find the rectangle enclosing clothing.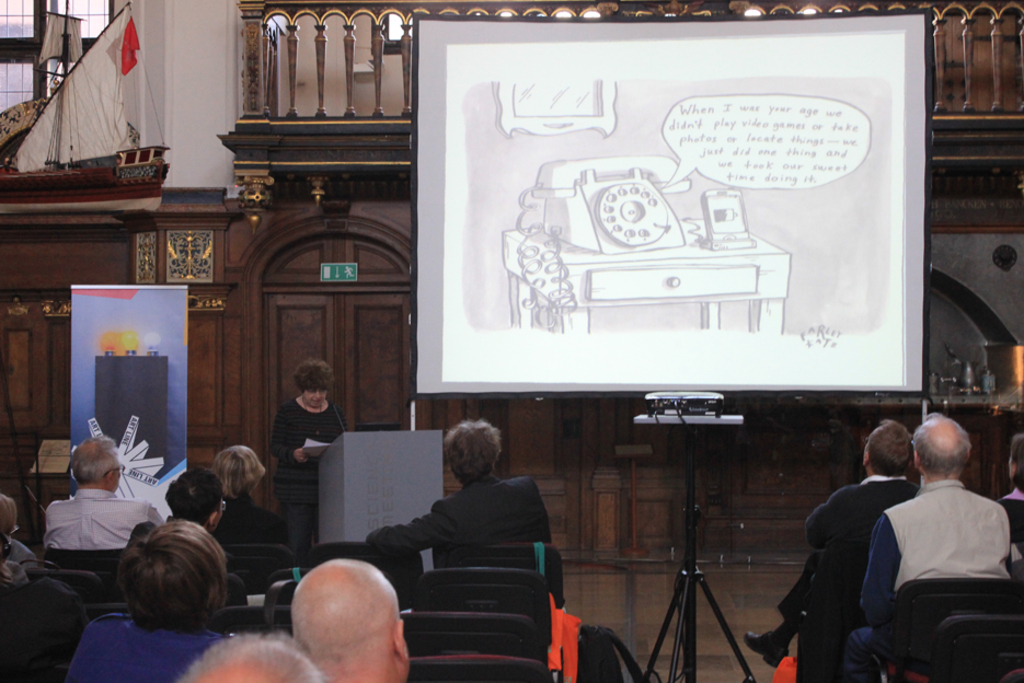
BBox(867, 479, 1002, 614).
